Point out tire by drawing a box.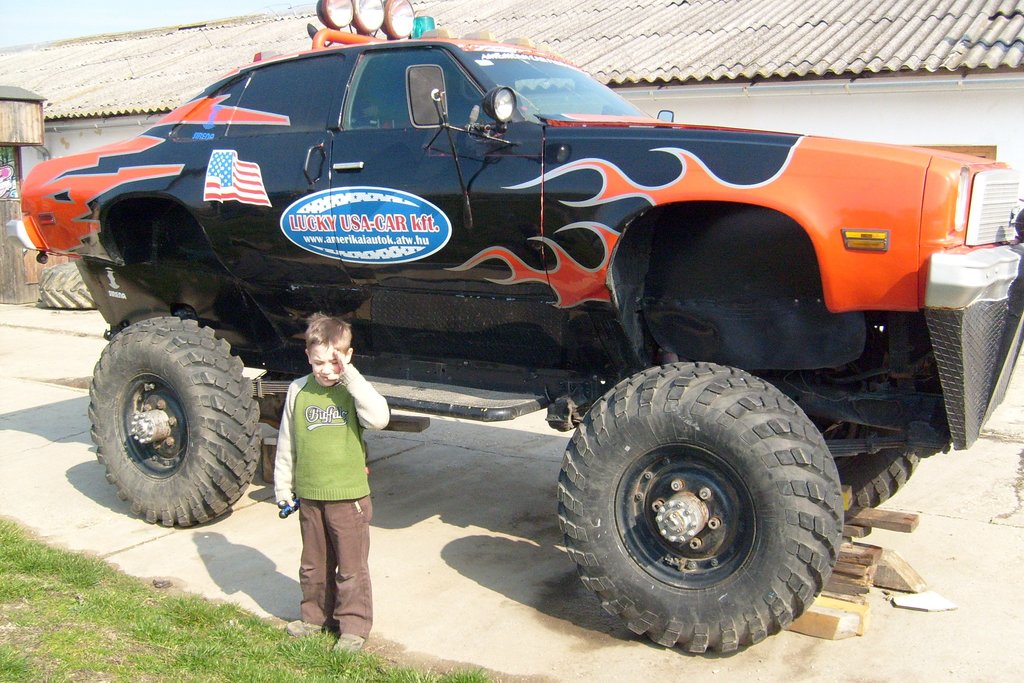
BBox(85, 315, 266, 528).
